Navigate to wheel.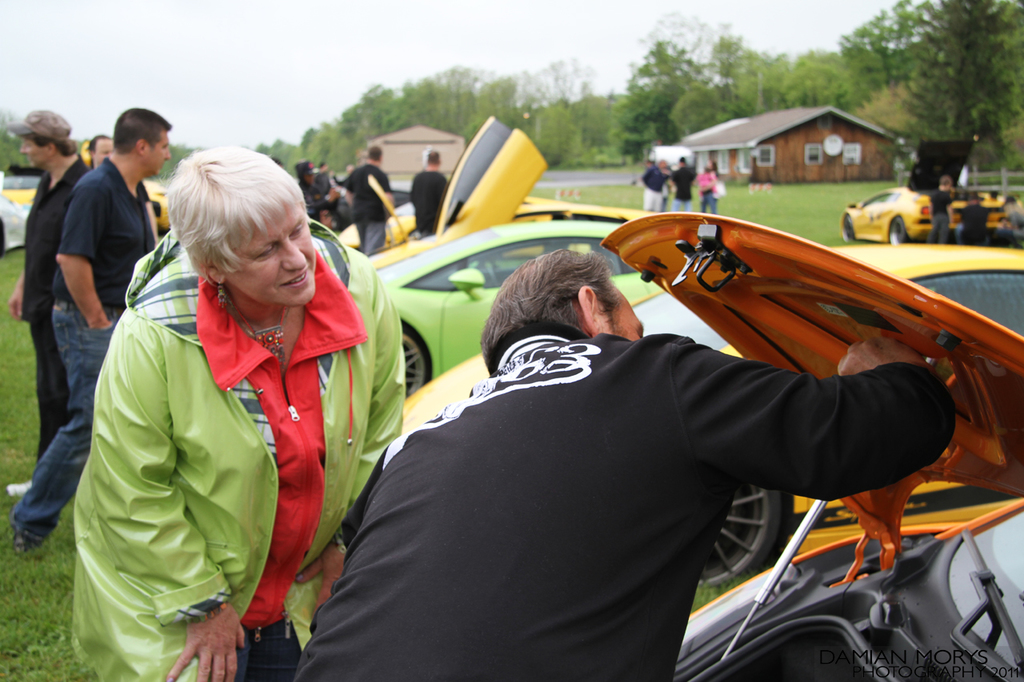
Navigation target: <box>839,213,851,241</box>.
